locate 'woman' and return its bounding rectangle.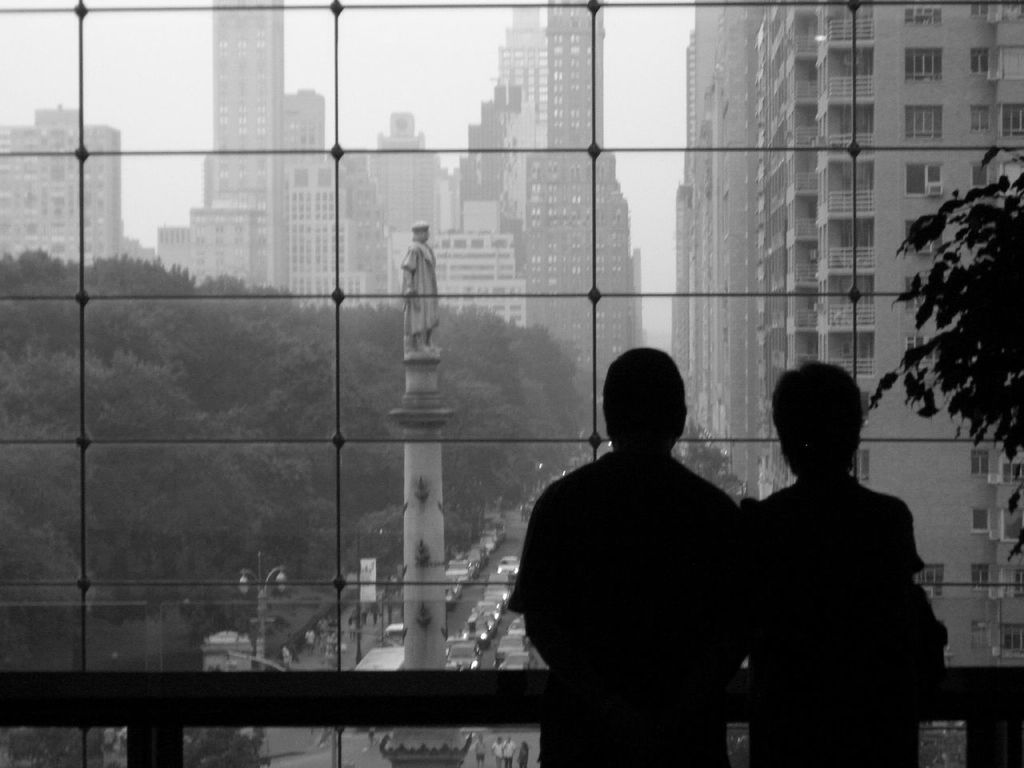
[734,354,954,767].
